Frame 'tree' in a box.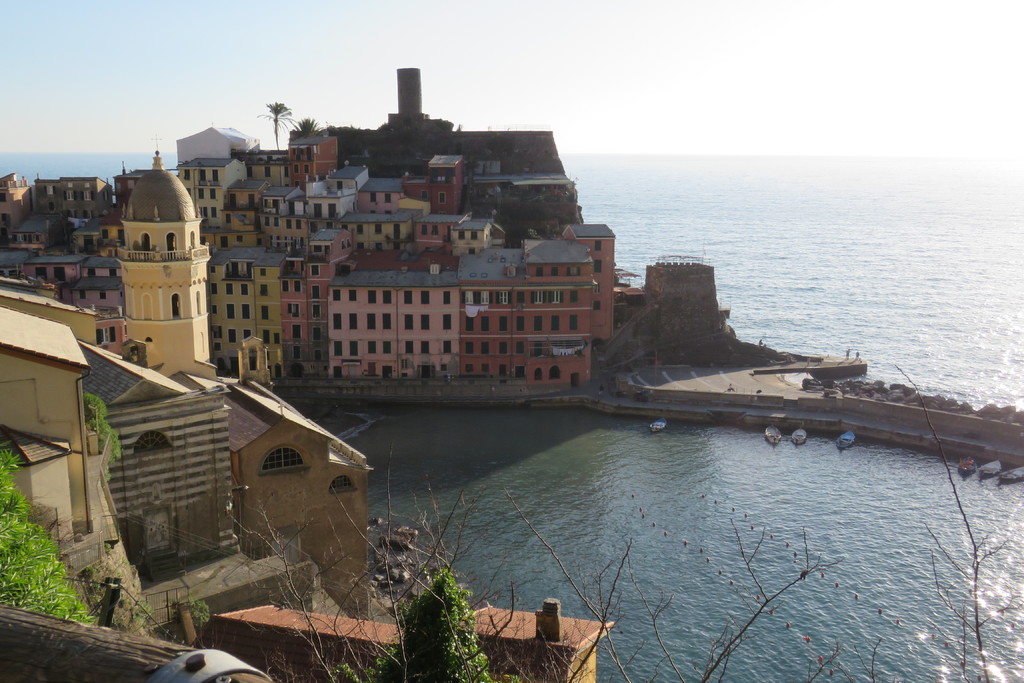
Rect(81, 387, 124, 475).
